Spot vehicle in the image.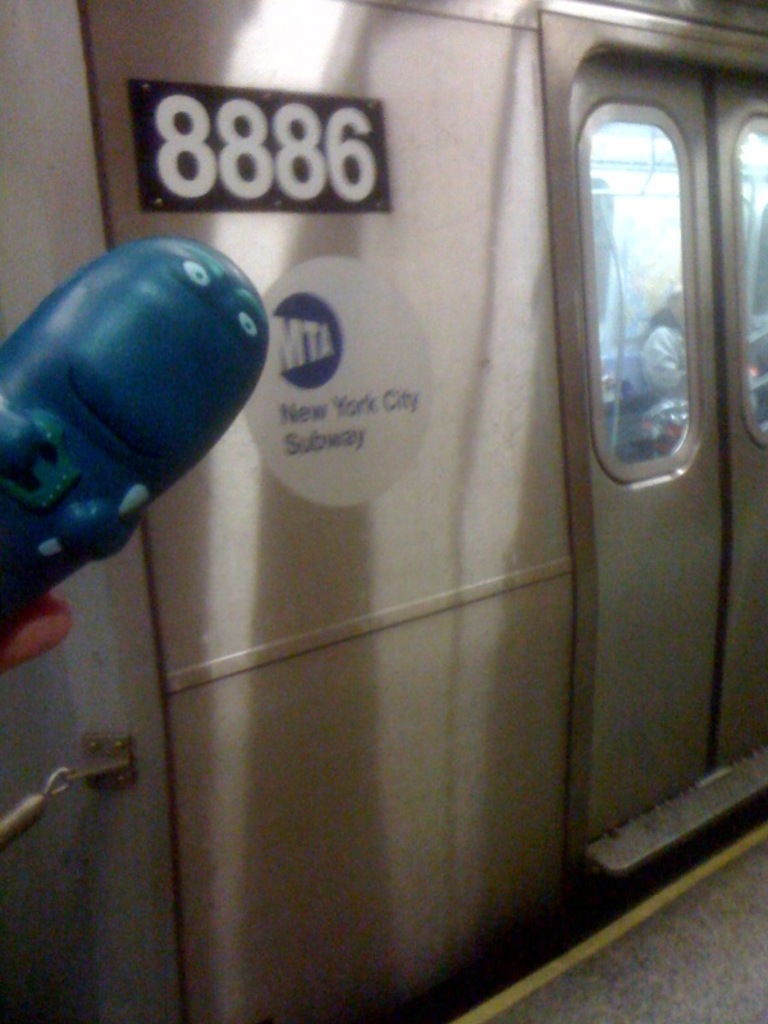
vehicle found at [x1=0, y1=0, x2=767, y2=1023].
